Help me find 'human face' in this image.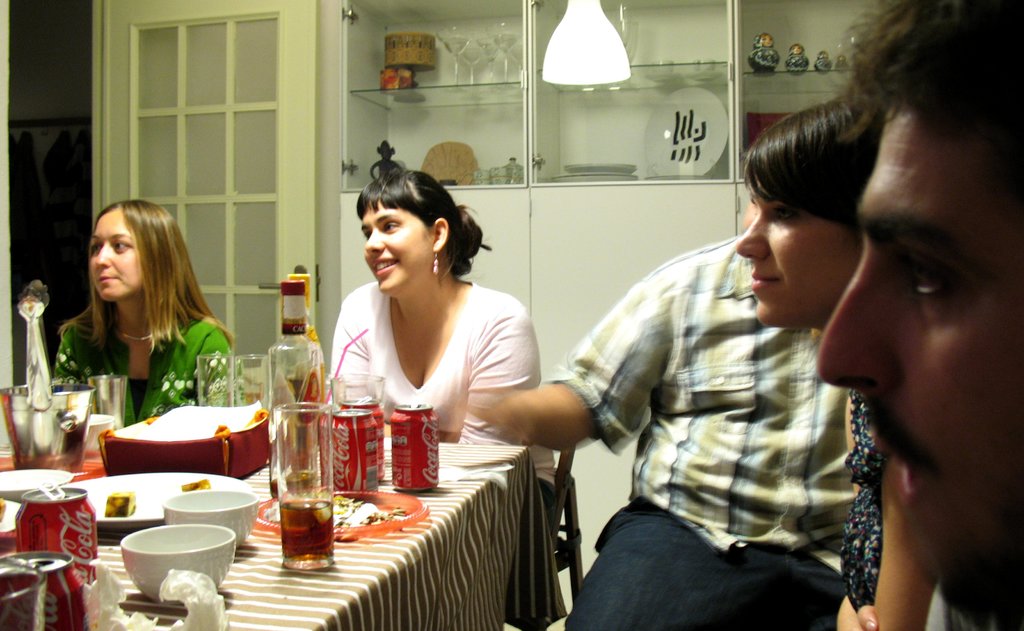
Found it: region(90, 209, 151, 305).
